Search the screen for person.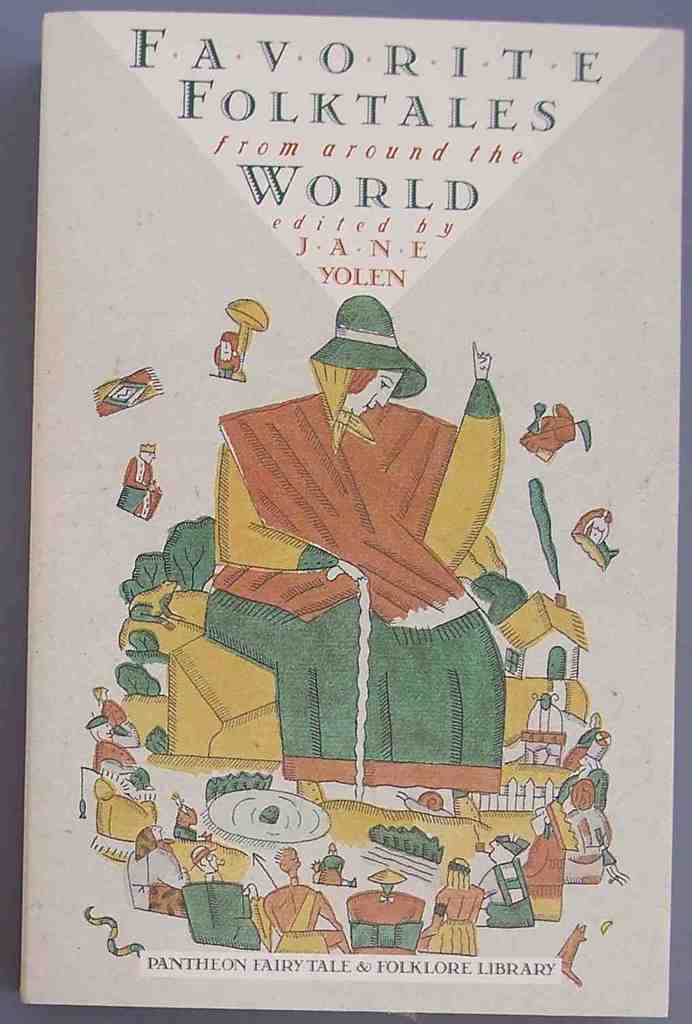
Found at (418, 857, 491, 957).
